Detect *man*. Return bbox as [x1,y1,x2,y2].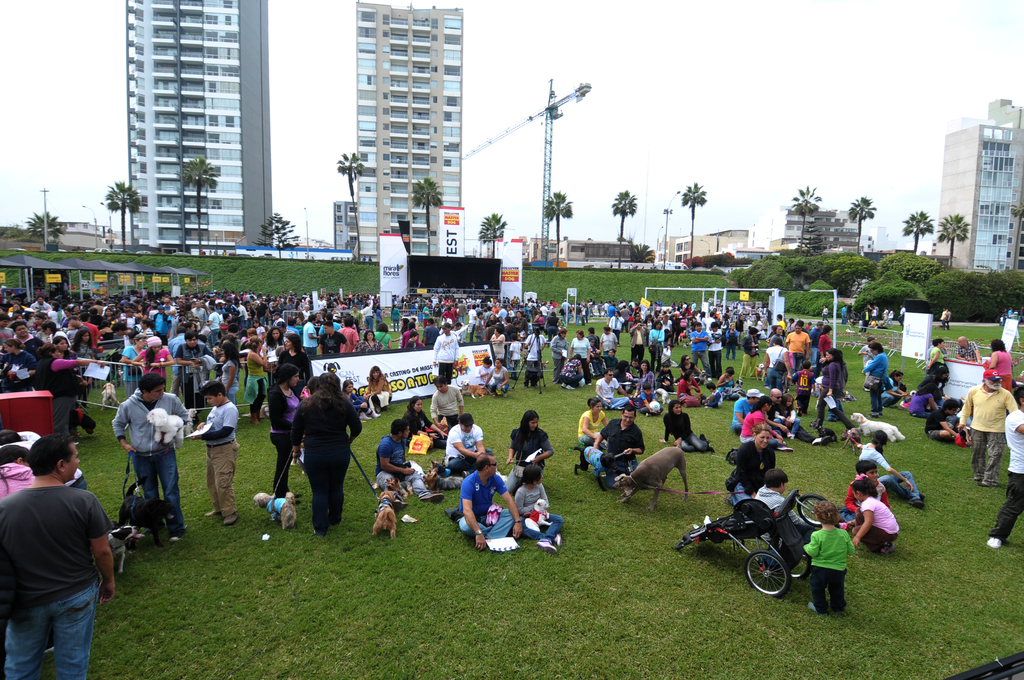
[303,314,325,356].
